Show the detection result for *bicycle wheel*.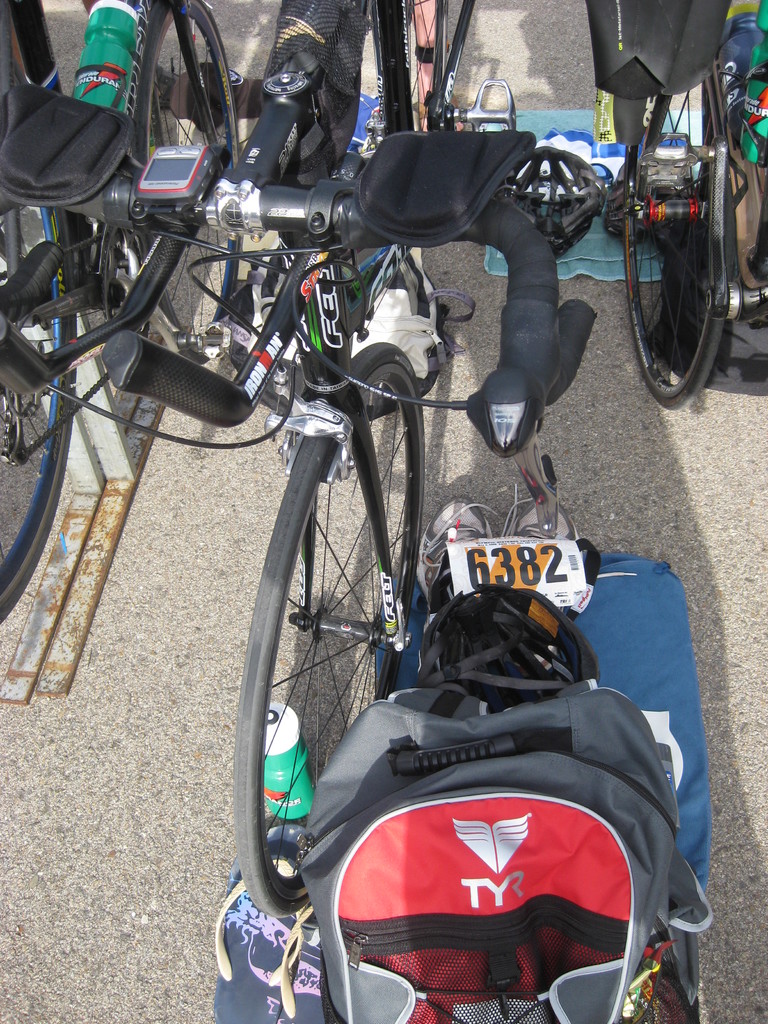
{"x1": 620, "y1": 44, "x2": 737, "y2": 413}.
